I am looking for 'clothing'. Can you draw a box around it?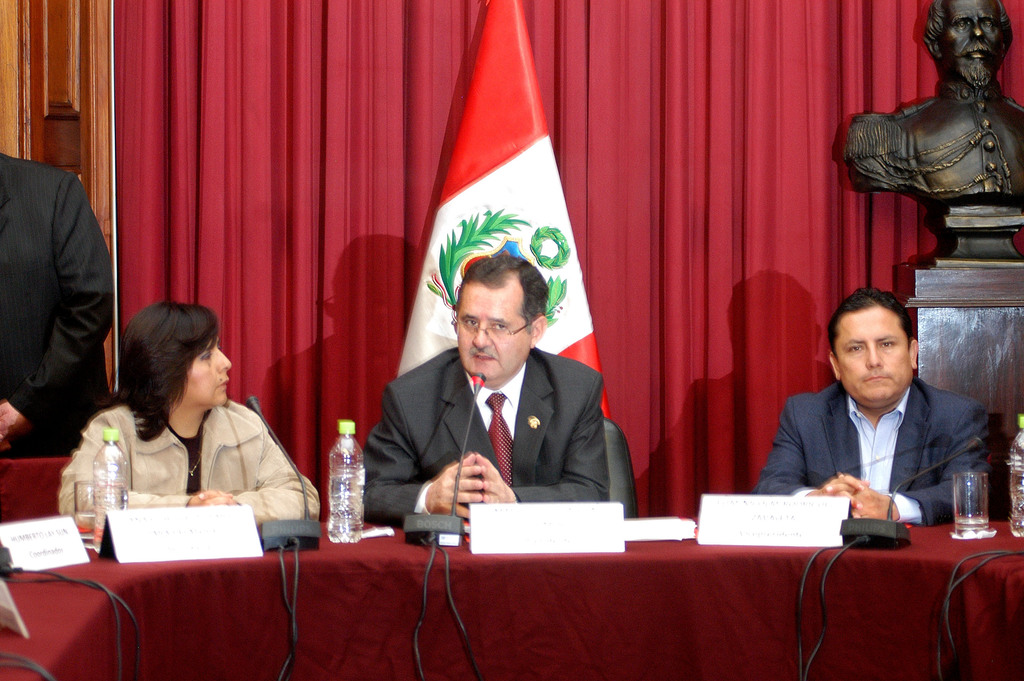
Sure, the bounding box is l=0, t=121, r=120, b=461.
